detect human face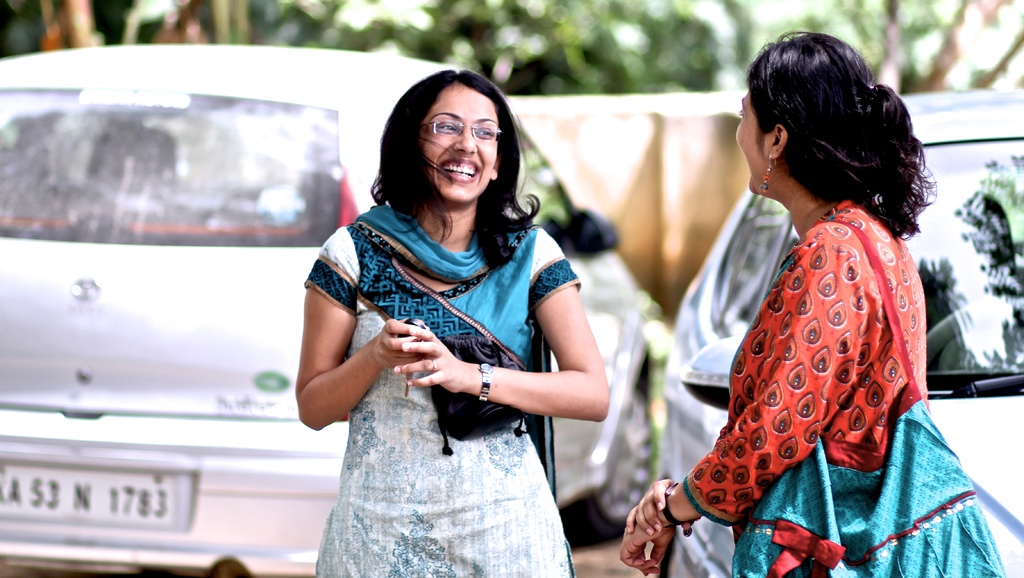
region(735, 90, 769, 189)
